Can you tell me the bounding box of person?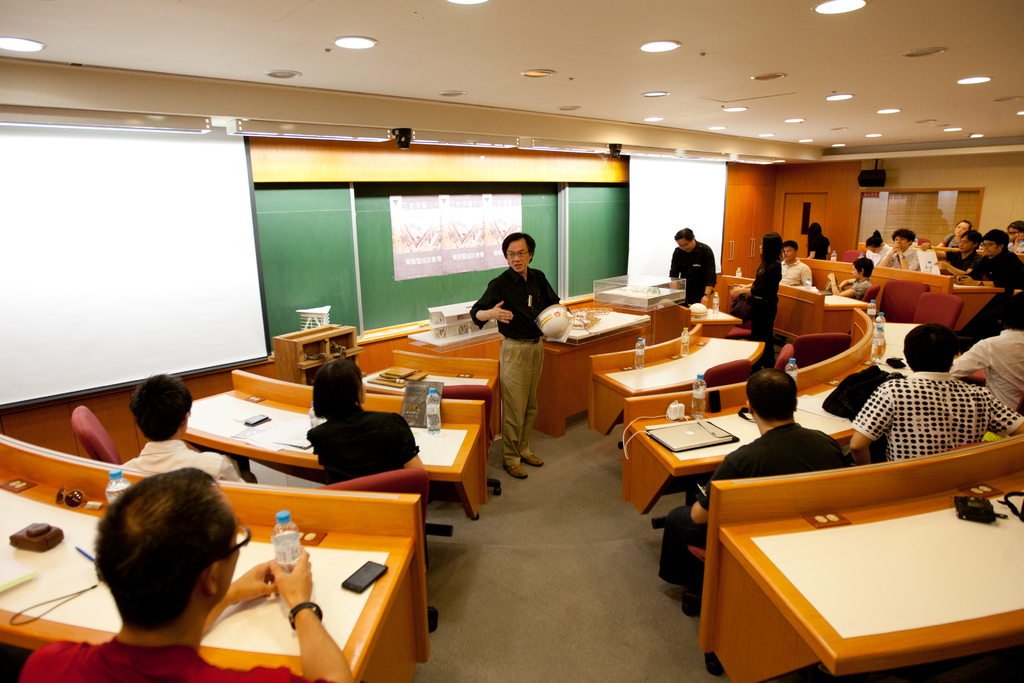
rect(865, 229, 891, 268).
